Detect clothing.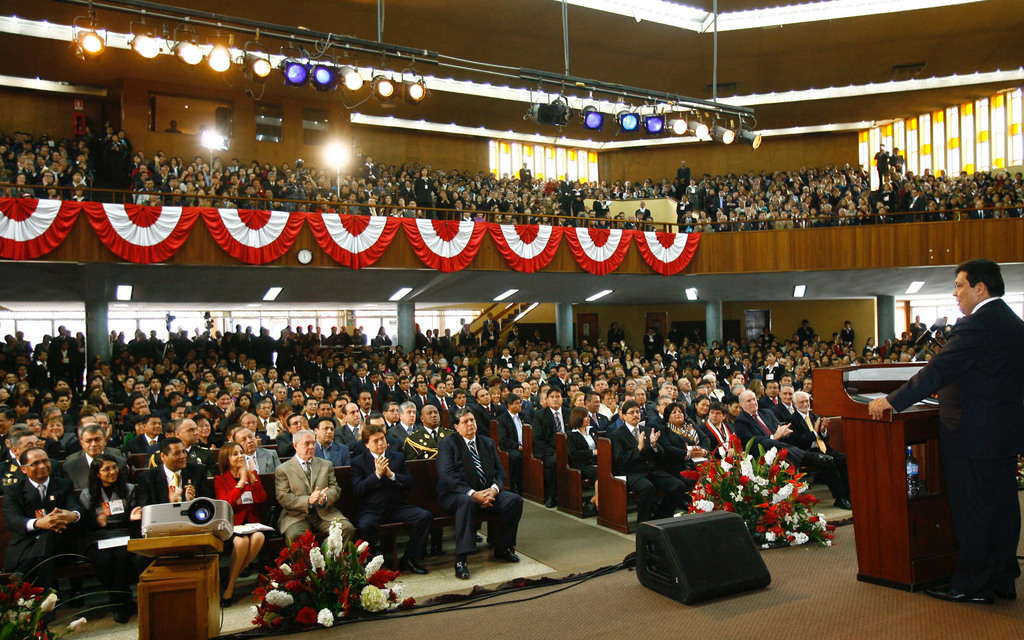
Detected at 535:409:572:492.
